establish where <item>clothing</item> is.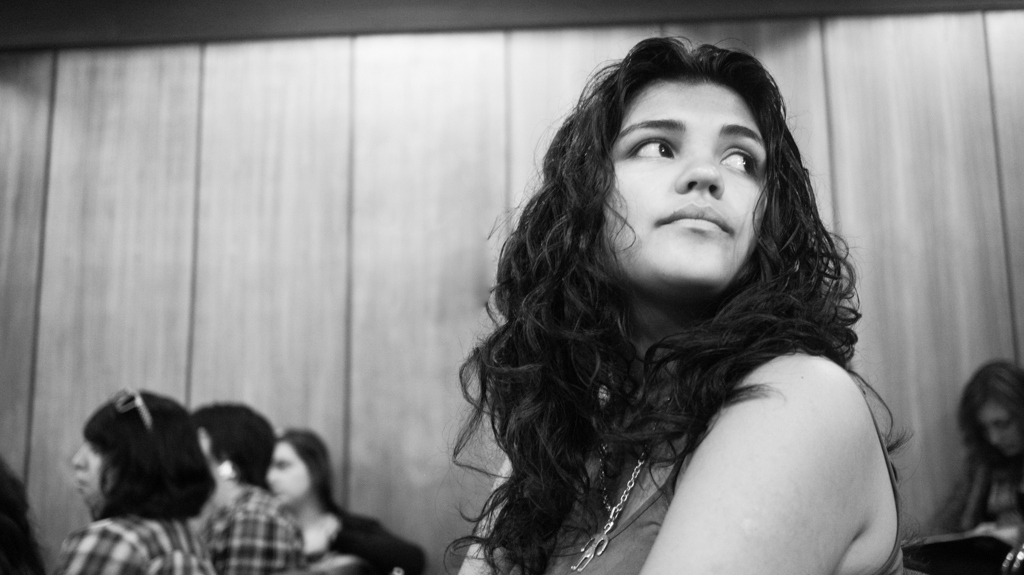
Established at 916:466:1023:540.
